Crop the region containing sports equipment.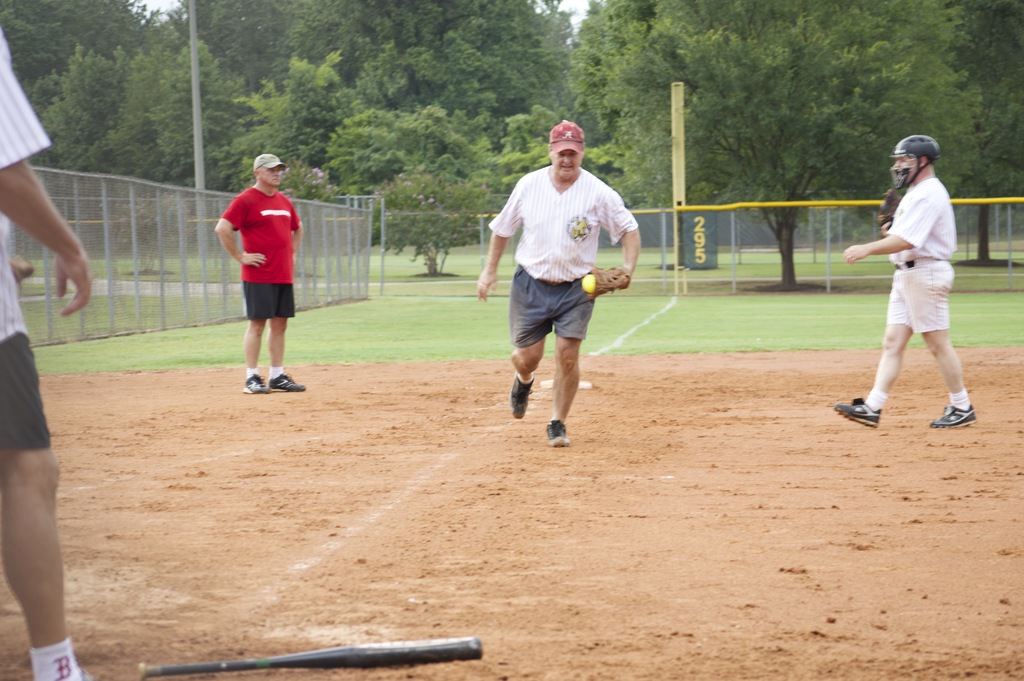
Crop region: [929,402,980,429].
